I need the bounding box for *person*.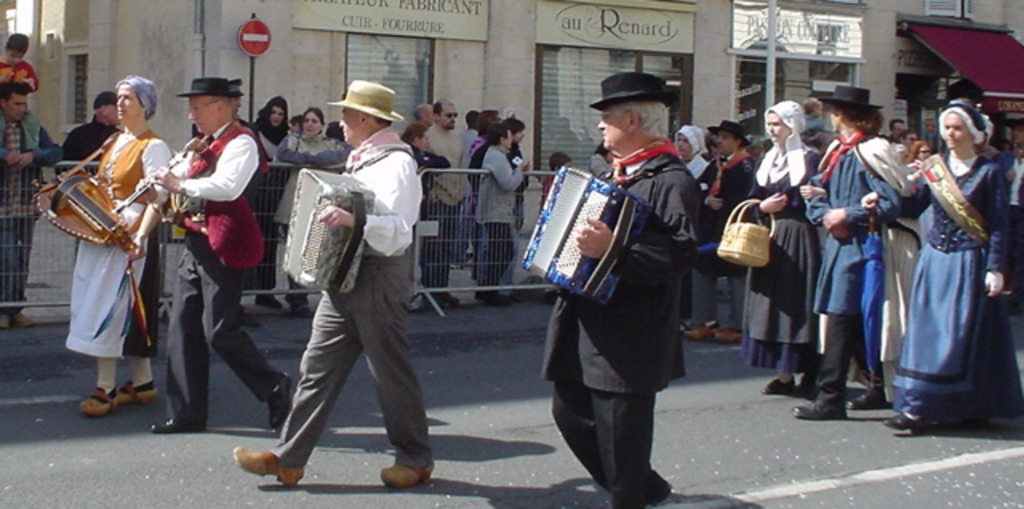
Here it is: Rect(242, 91, 291, 311).
